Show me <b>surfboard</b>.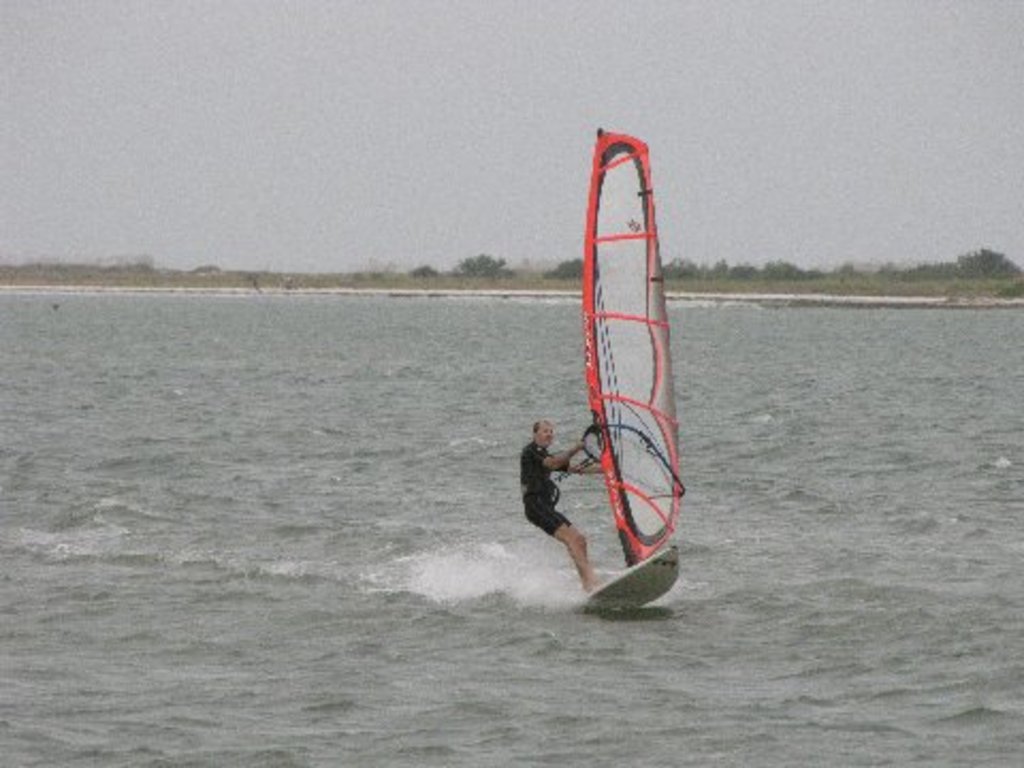
<b>surfboard</b> is here: crop(580, 544, 678, 612).
